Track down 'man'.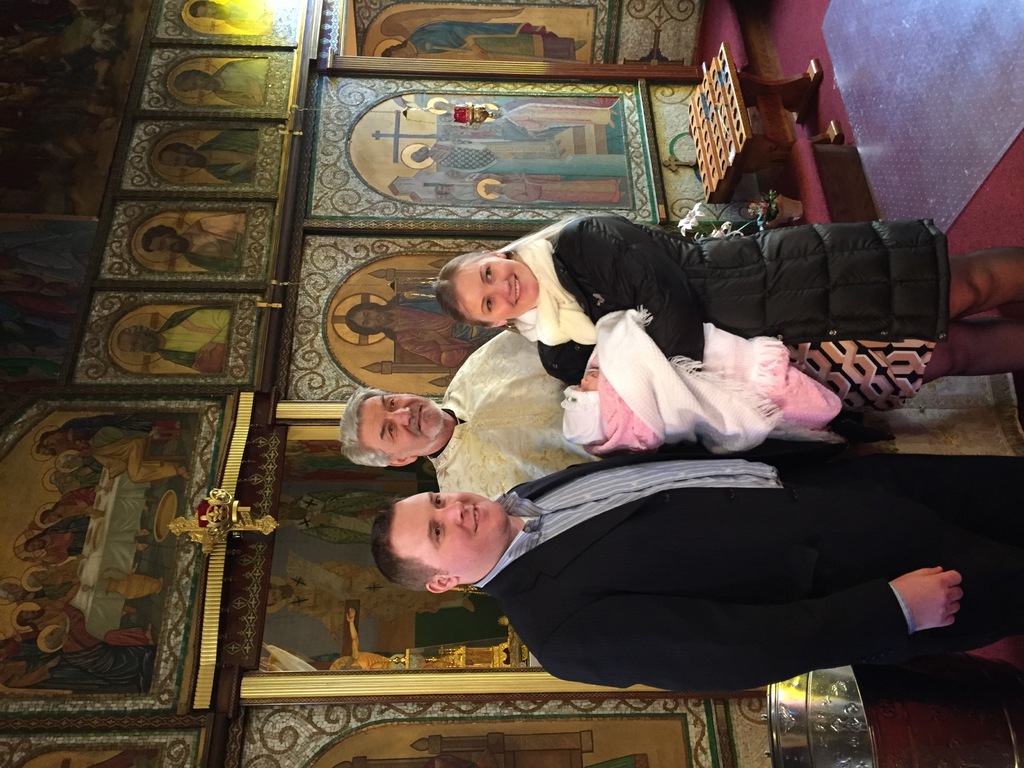
Tracked to box(33, 442, 83, 461).
